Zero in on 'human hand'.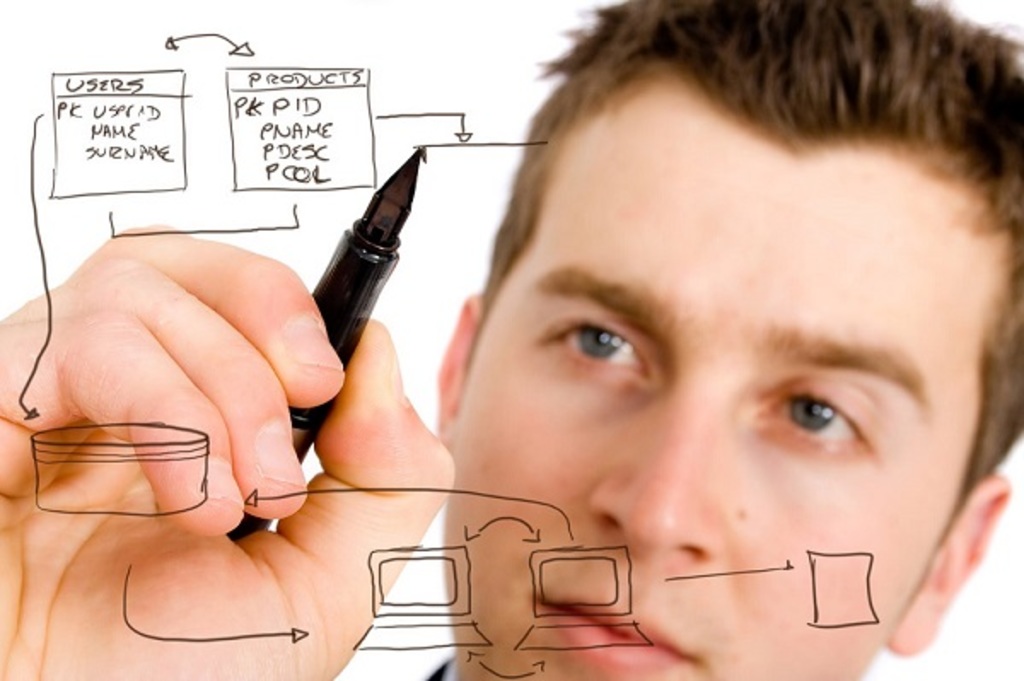
Zeroed in: 43,254,393,563.
